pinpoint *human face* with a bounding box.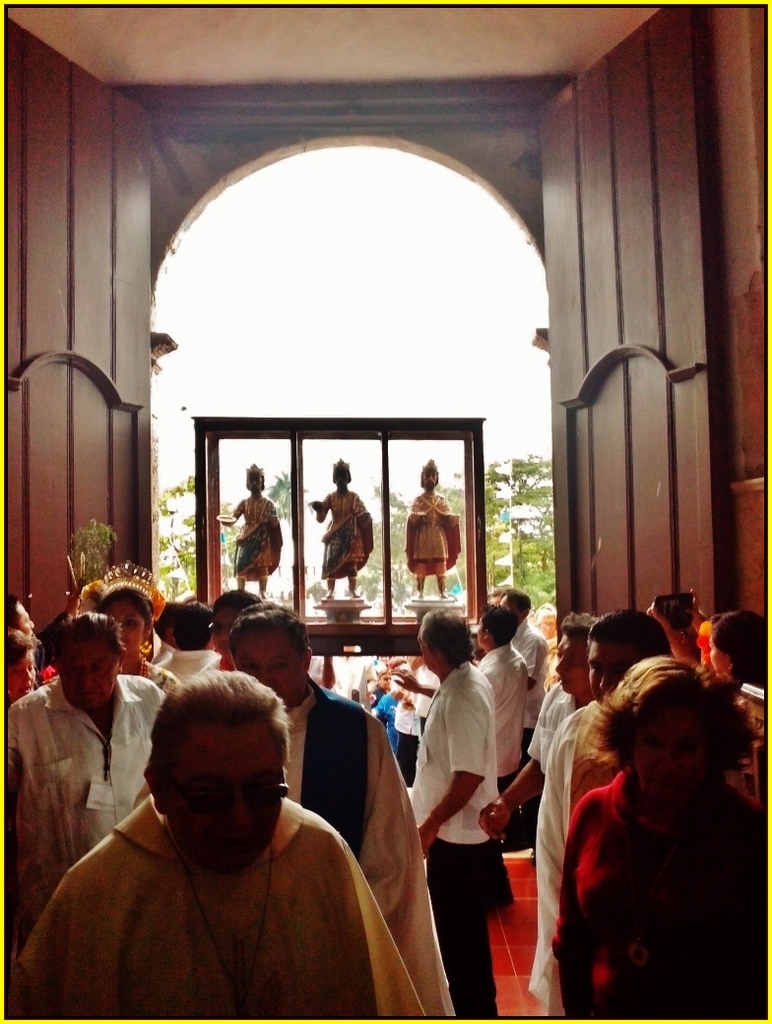
(left=553, top=632, right=586, bottom=701).
